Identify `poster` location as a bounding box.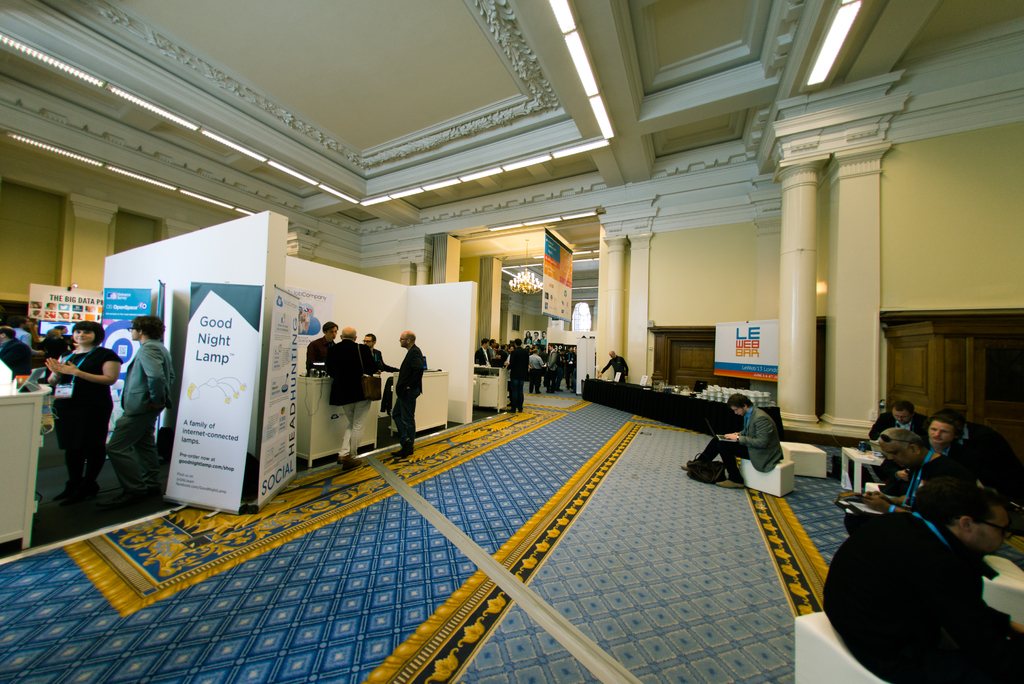
rect(158, 282, 264, 506).
